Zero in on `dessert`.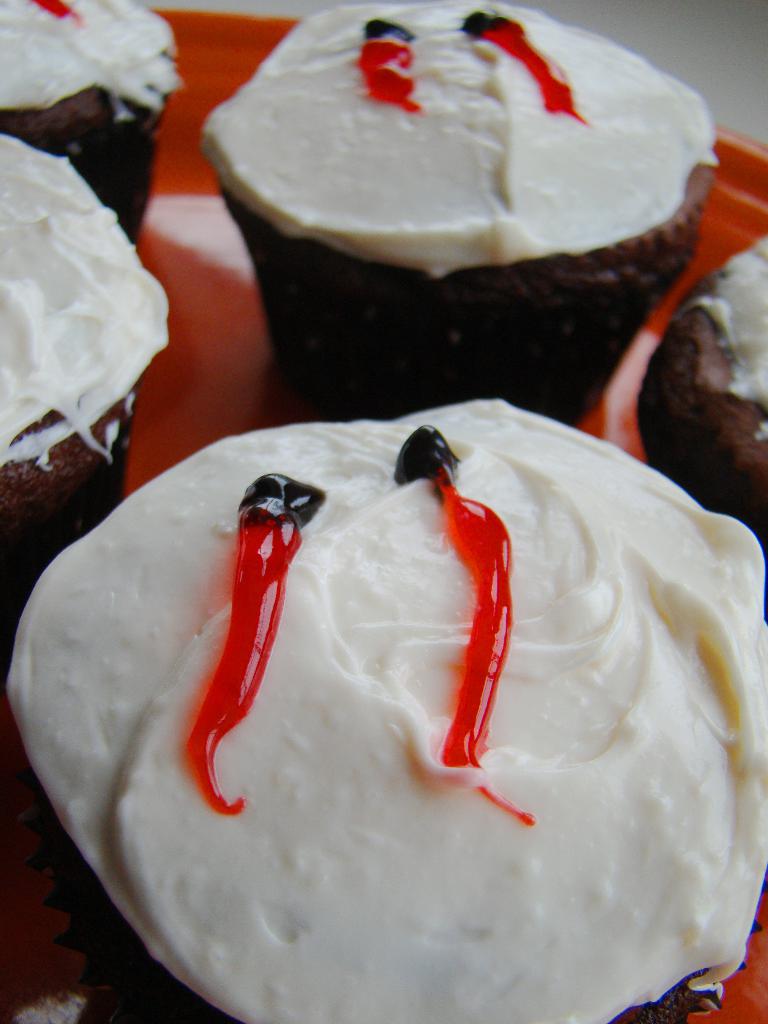
Zeroed in: {"x1": 644, "y1": 236, "x2": 767, "y2": 538}.
